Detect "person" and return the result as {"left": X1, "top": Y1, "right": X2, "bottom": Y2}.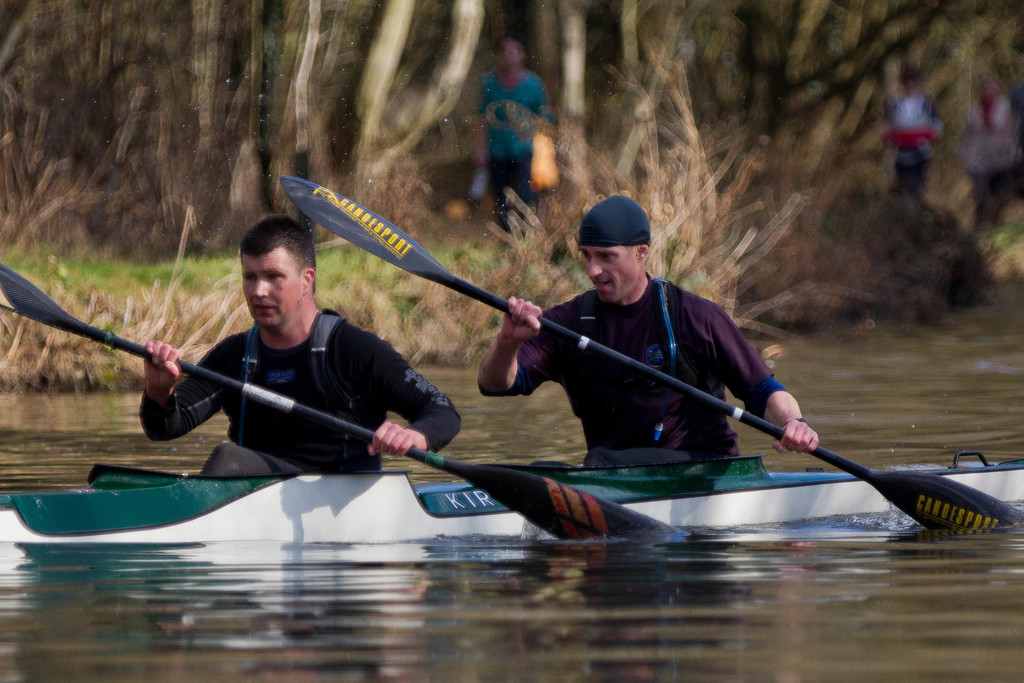
{"left": 456, "top": 206, "right": 820, "bottom": 499}.
